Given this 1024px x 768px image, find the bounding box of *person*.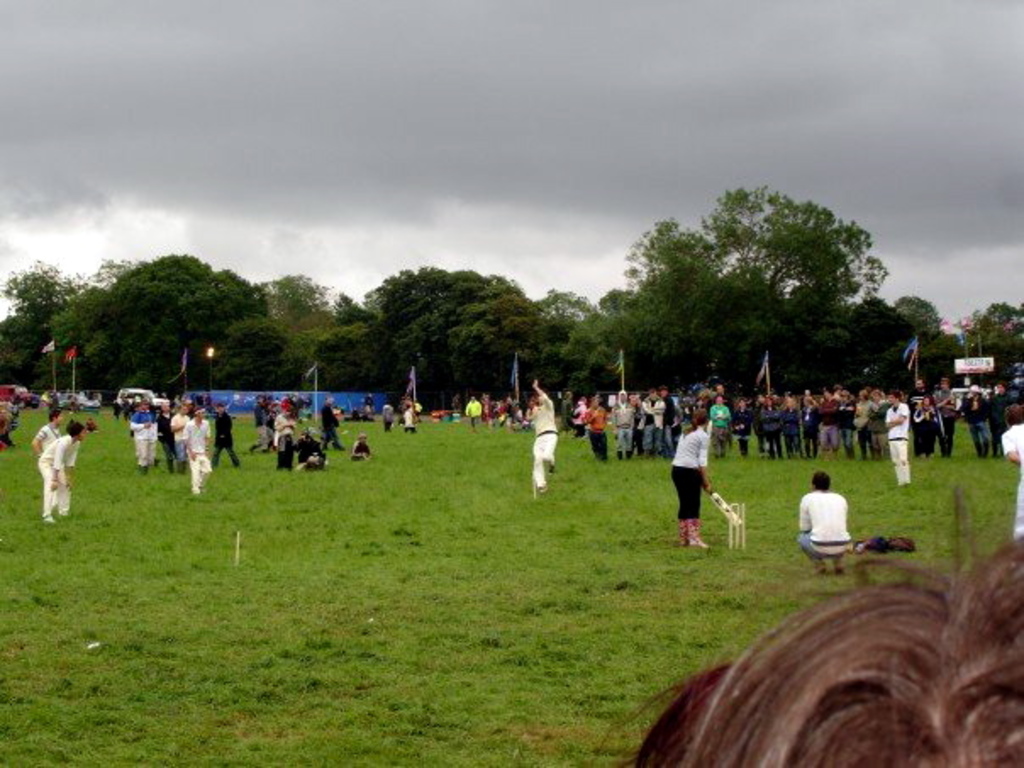
(273, 405, 297, 473).
